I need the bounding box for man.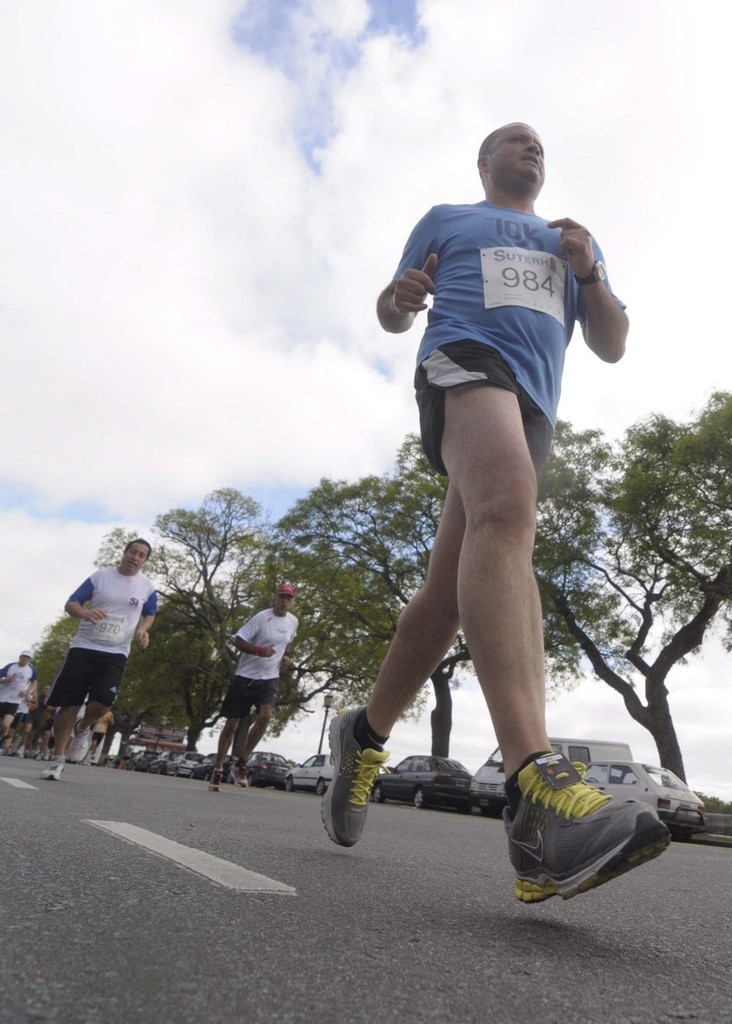
Here it is: rect(213, 582, 295, 788).
